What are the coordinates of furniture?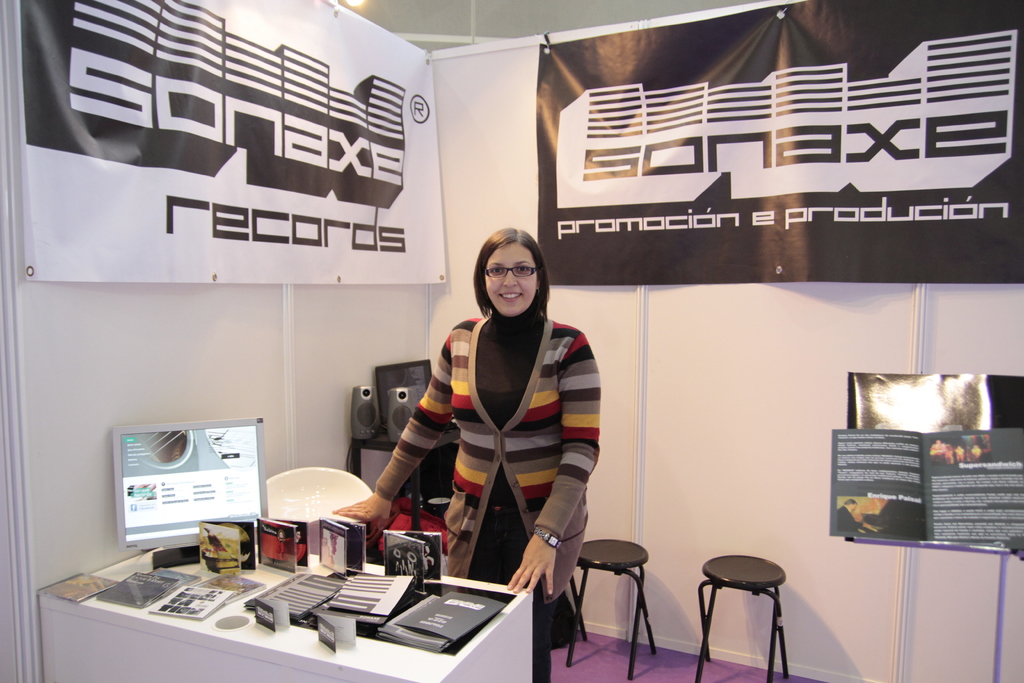
bbox(692, 554, 807, 682).
